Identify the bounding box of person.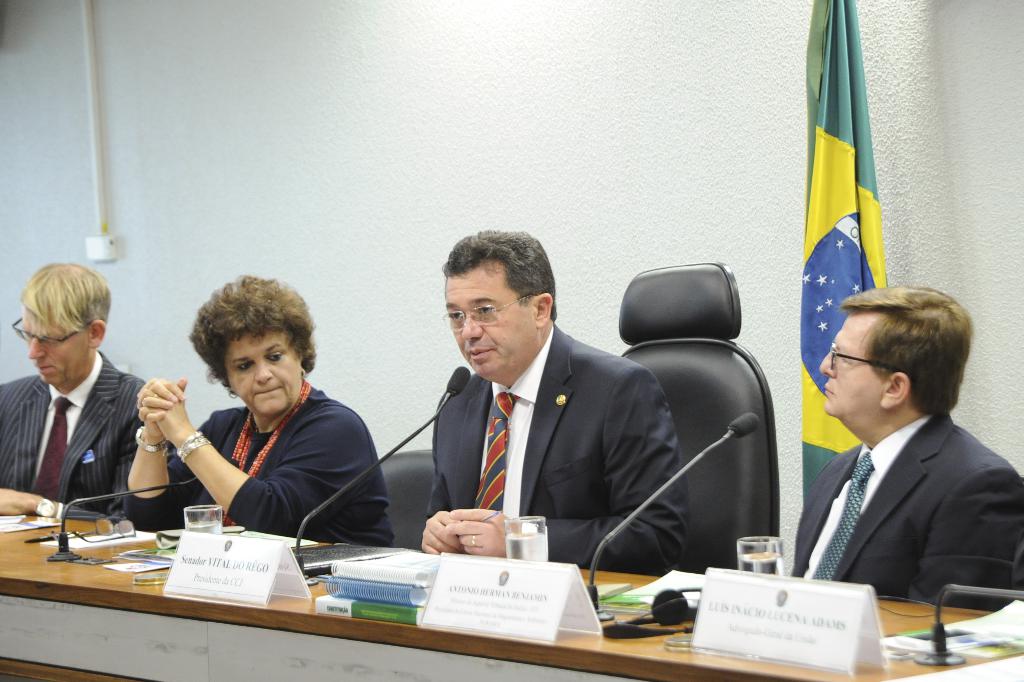
l=792, t=286, r=1023, b=605.
